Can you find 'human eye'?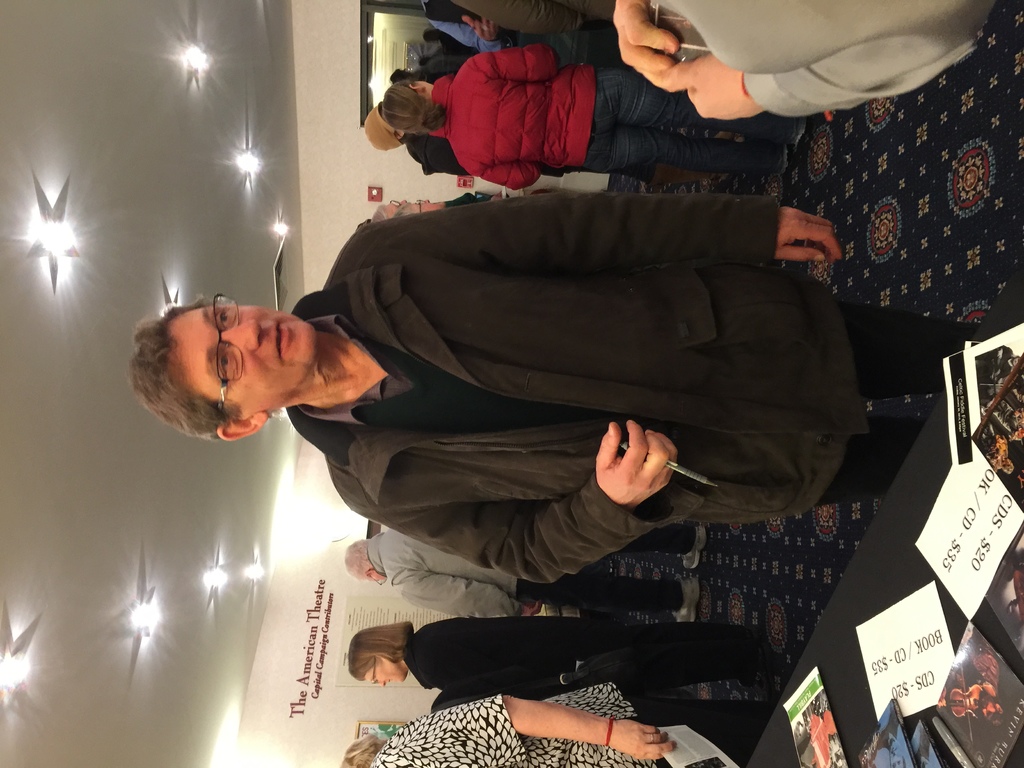
Yes, bounding box: pyautogui.locateOnScreen(214, 304, 234, 332).
